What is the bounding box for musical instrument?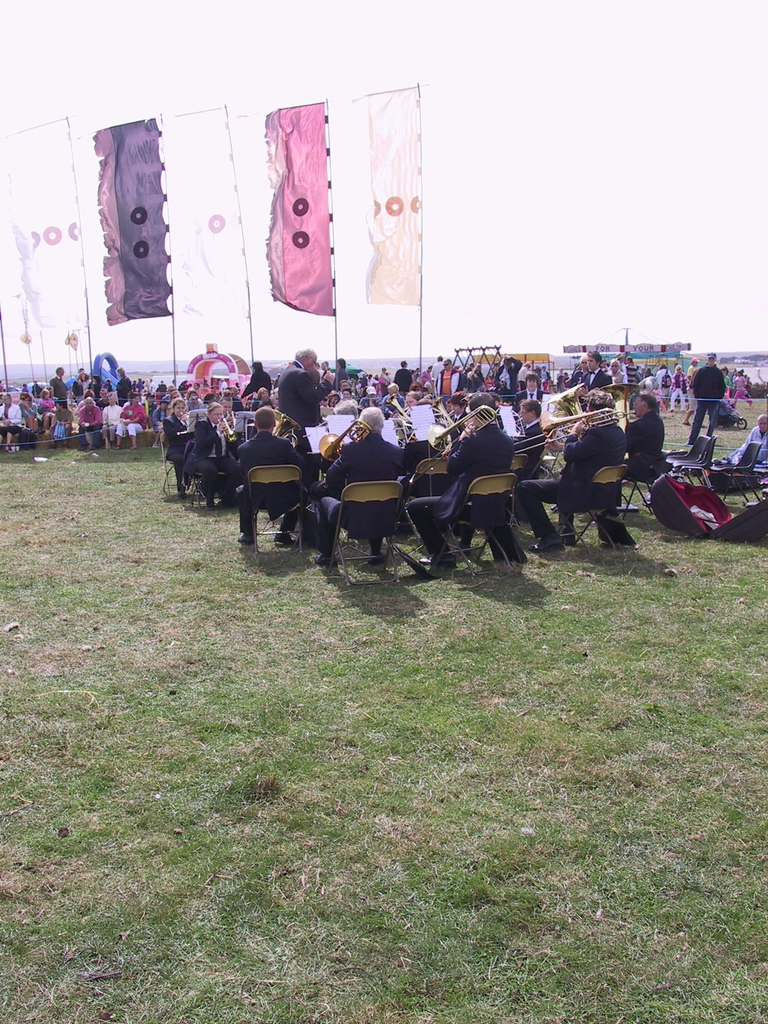
543:378:596:433.
